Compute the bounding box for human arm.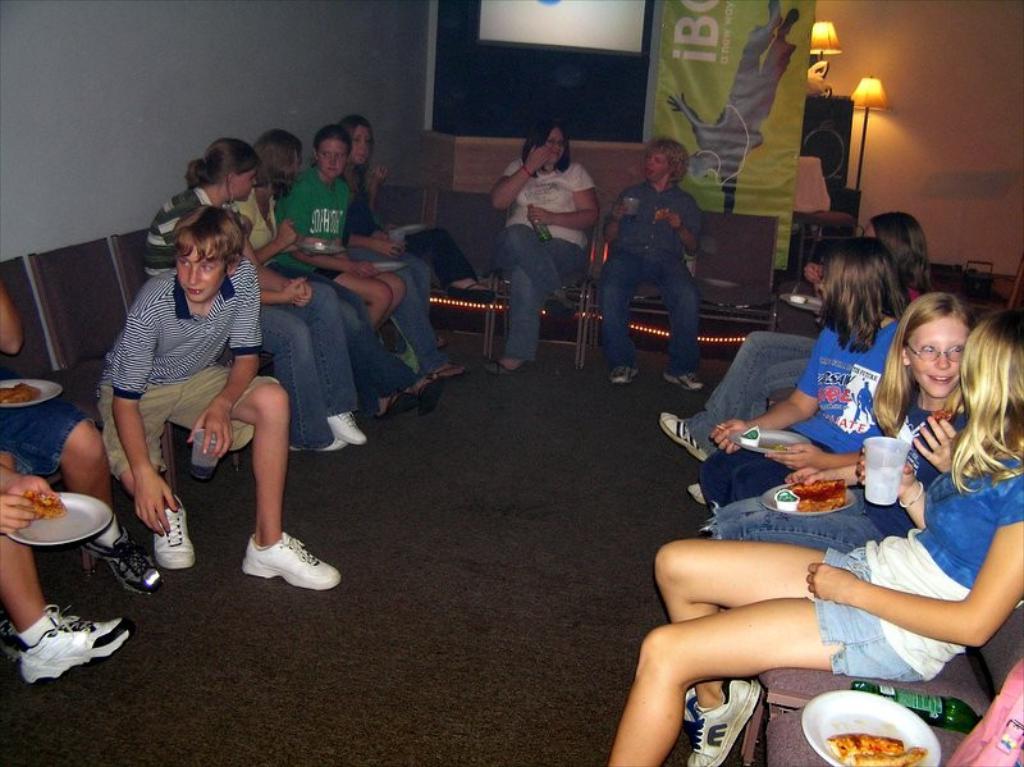
bbox=[653, 201, 703, 261].
